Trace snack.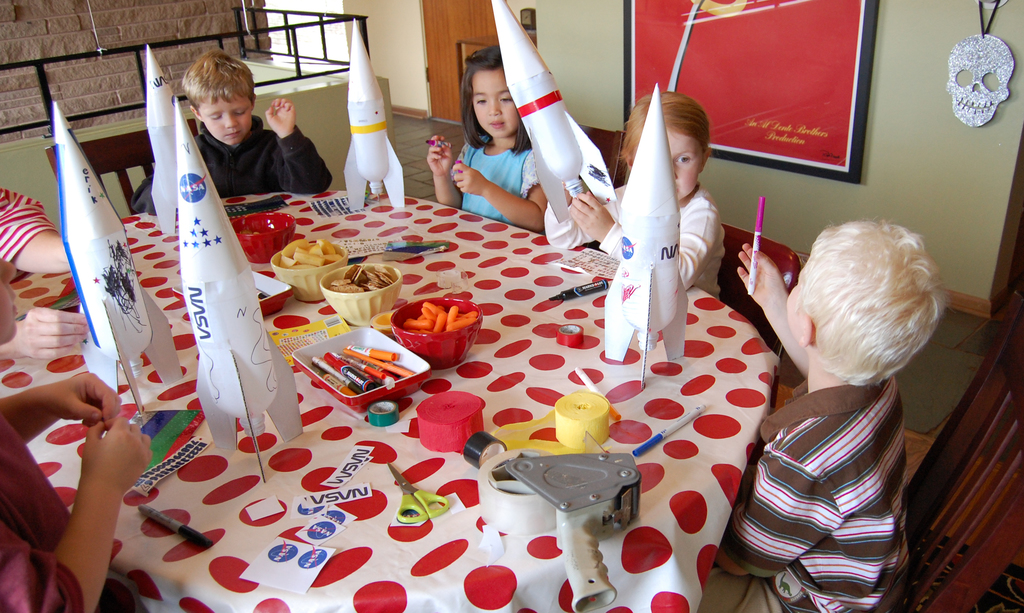
Traced to locate(389, 297, 490, 363).
